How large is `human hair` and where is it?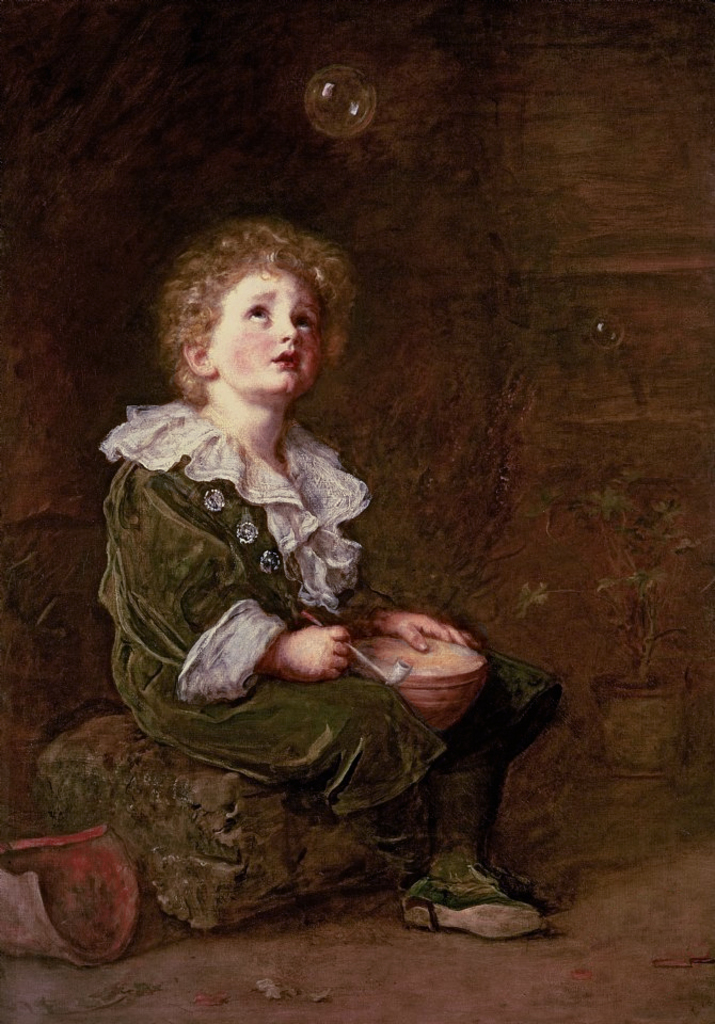
Bounding box: <box>146,211,339,397</box>.
